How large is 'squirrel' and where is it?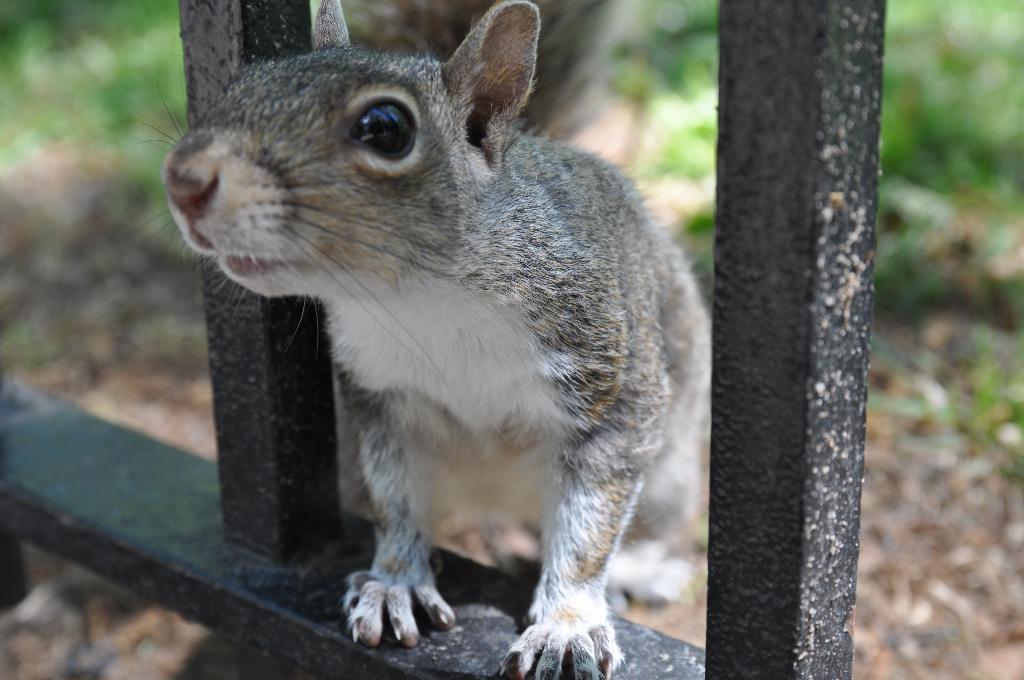
Bounding box: bbox=(97, 0, 712, 679).
